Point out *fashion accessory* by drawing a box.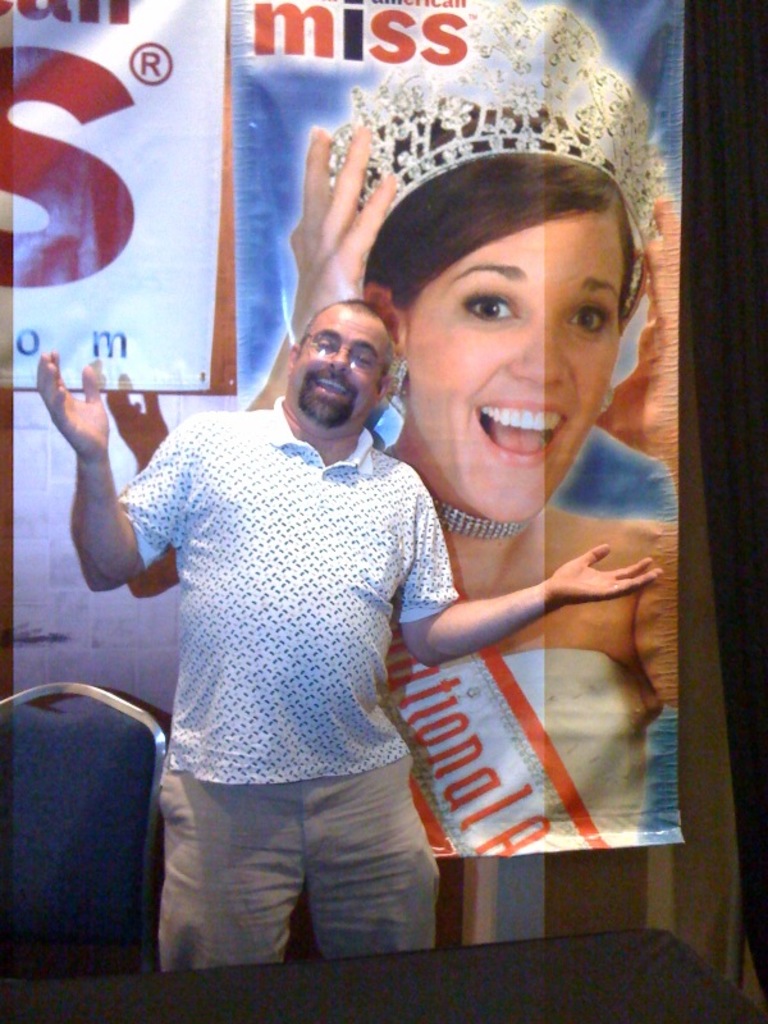
<region>388, 351, 407, 397</region>.
